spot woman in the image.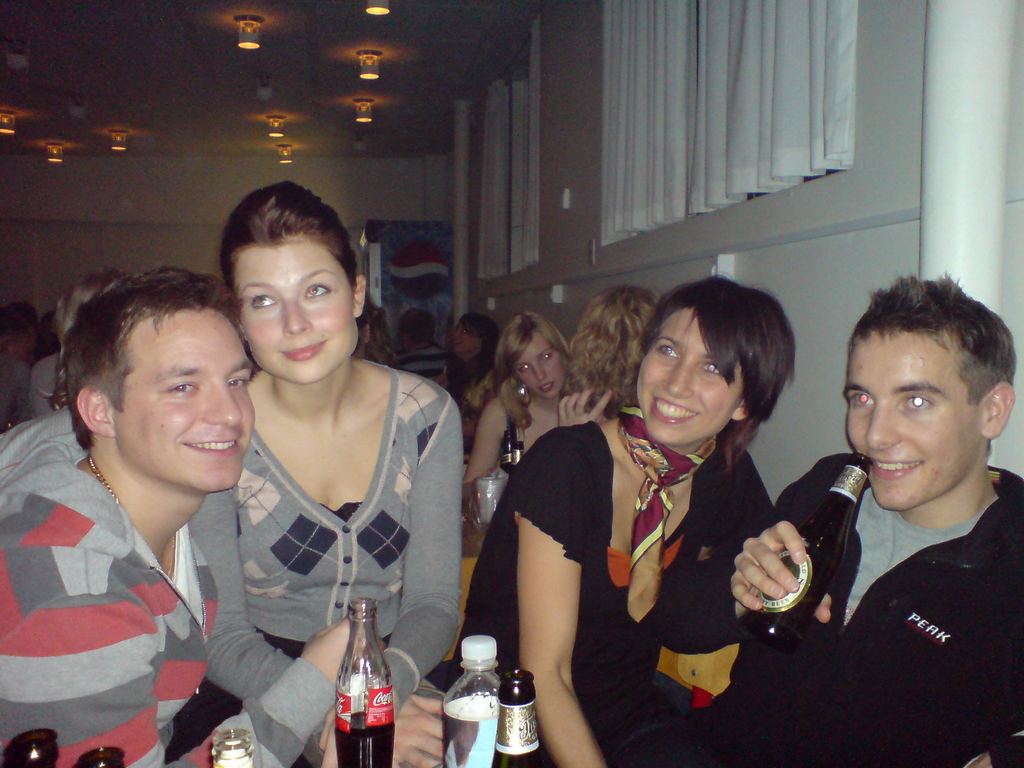
woman found at x1=518, y1=273, x2=810, y2=743.
